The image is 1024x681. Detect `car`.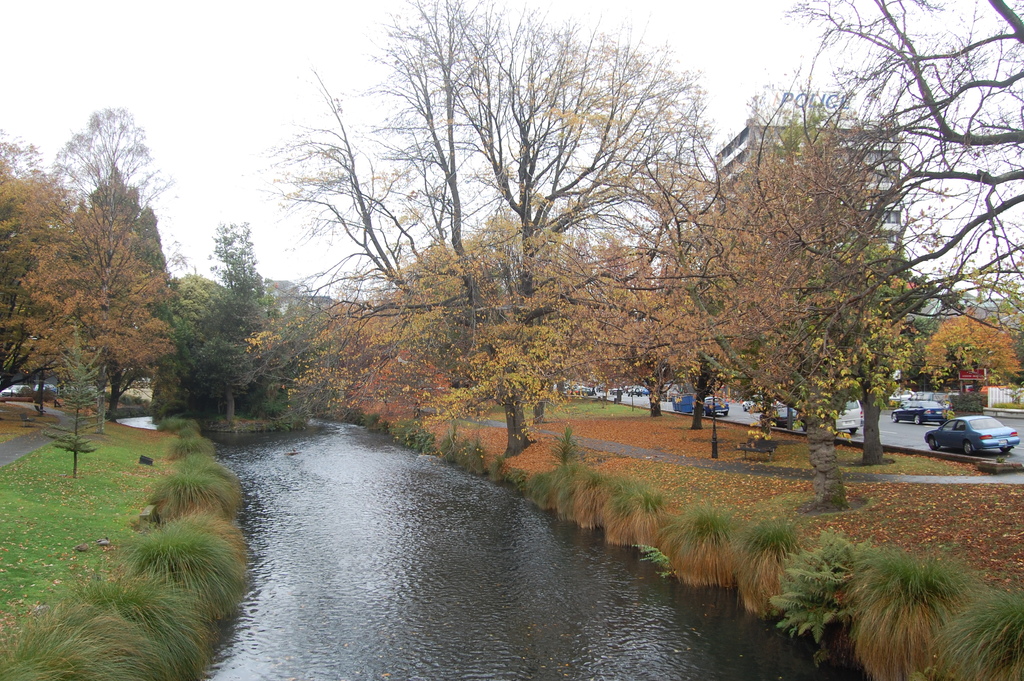
Detection: 758,399,785,409.
